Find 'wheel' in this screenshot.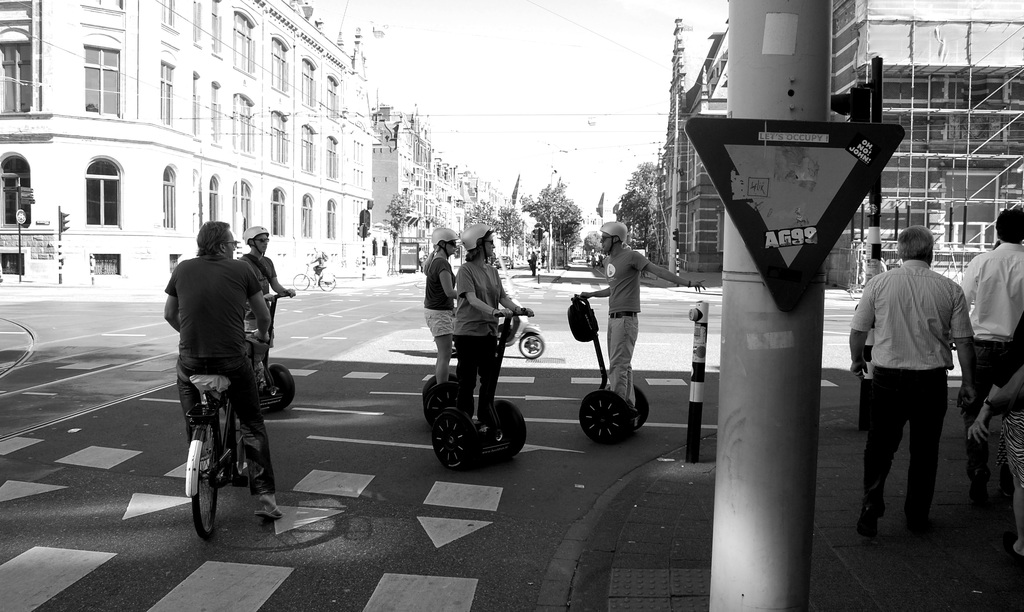
The bounding box for 'wheel' is region(319, 273, 335, 290).
